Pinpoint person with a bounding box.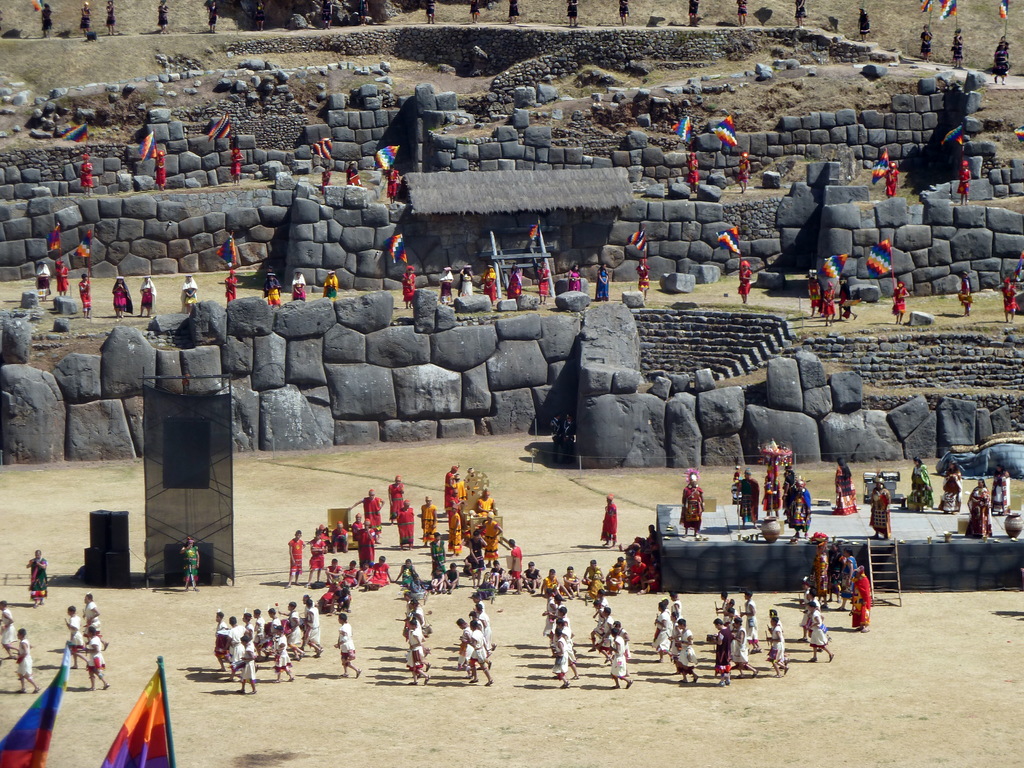
25/548/46/607.
